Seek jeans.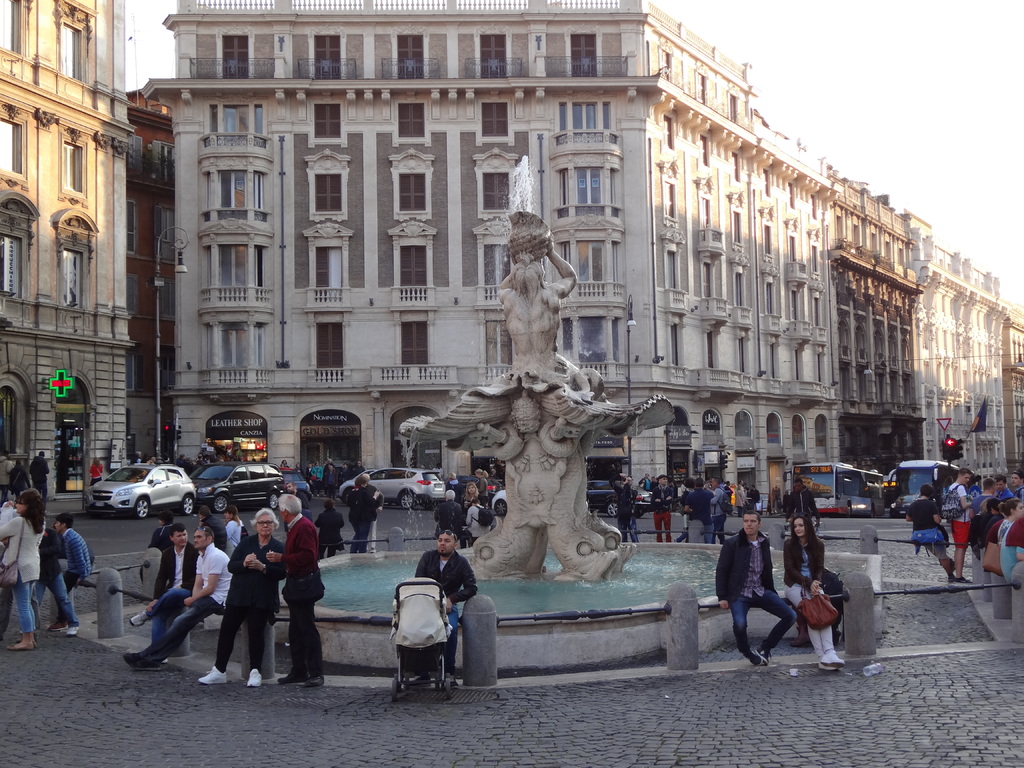
box(727, 597, 797, 655).
